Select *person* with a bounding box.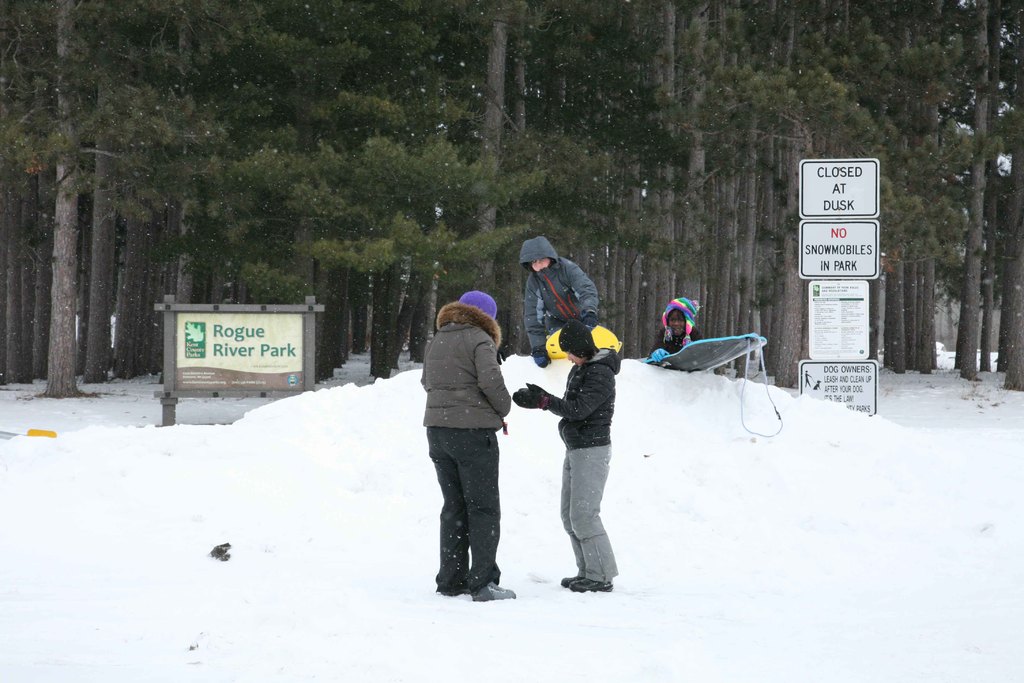
pyautogui.locateOnScreen(540, 281, 628, 604).
